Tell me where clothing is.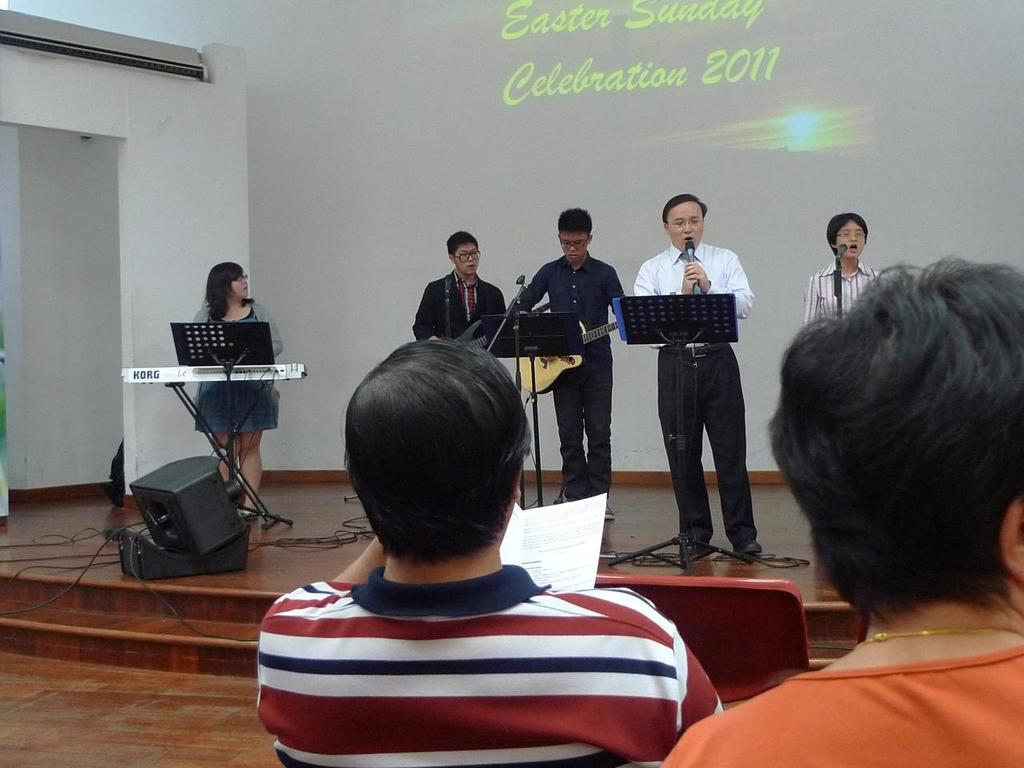
clothing is at [800,254,896,325].
